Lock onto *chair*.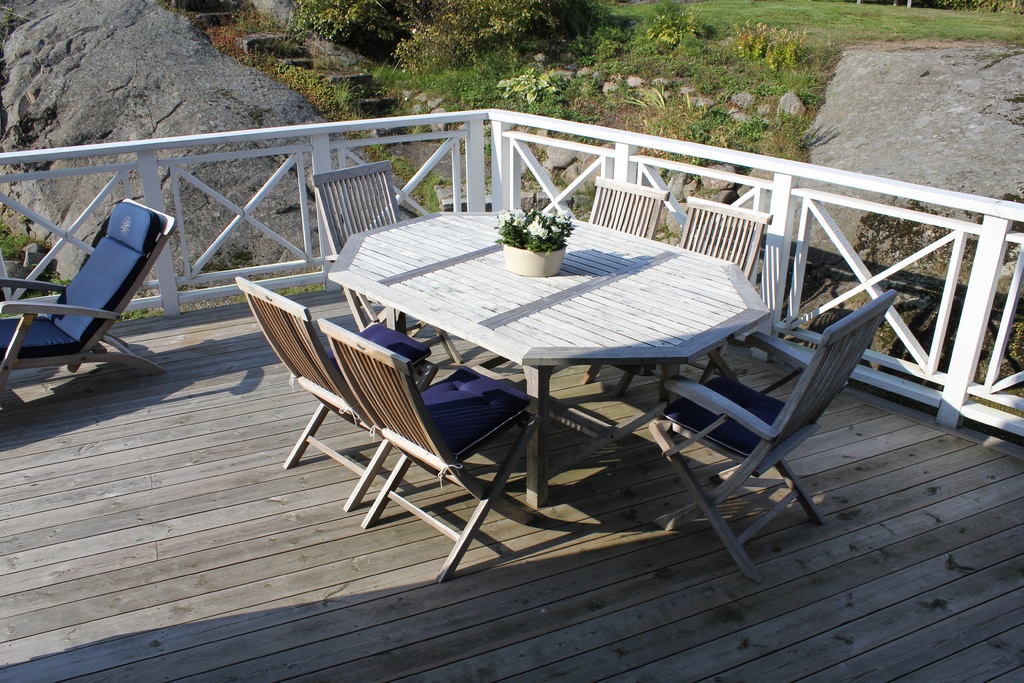
Locked: locate(0, 195, 179, 383).
